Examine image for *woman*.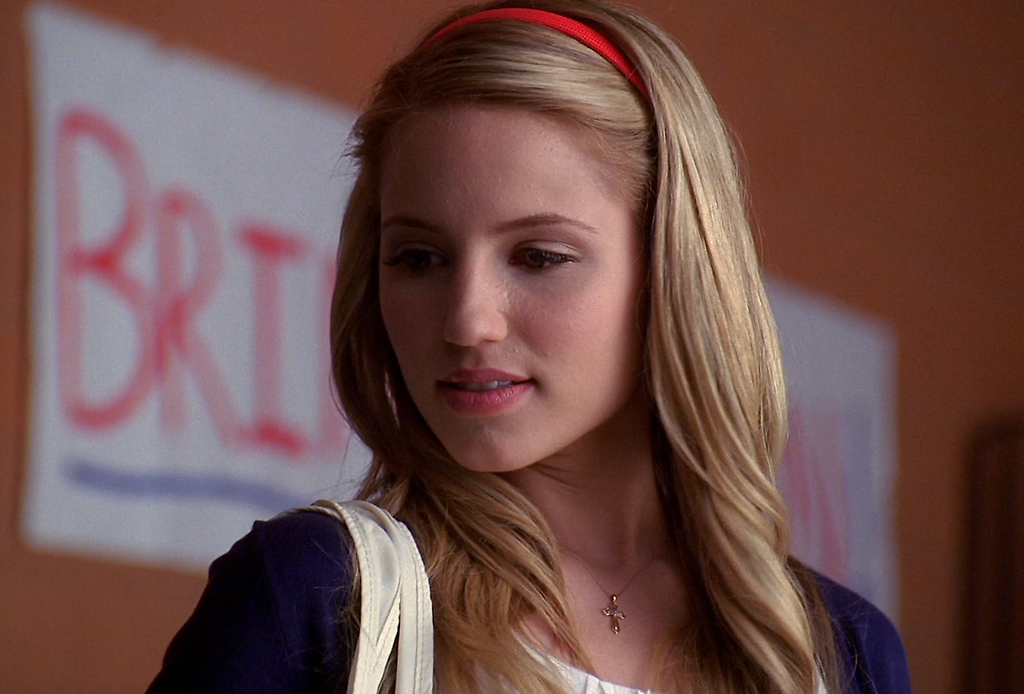
Examination result: pyautogui.locateOnScreen(187, 15, 895, 688).
